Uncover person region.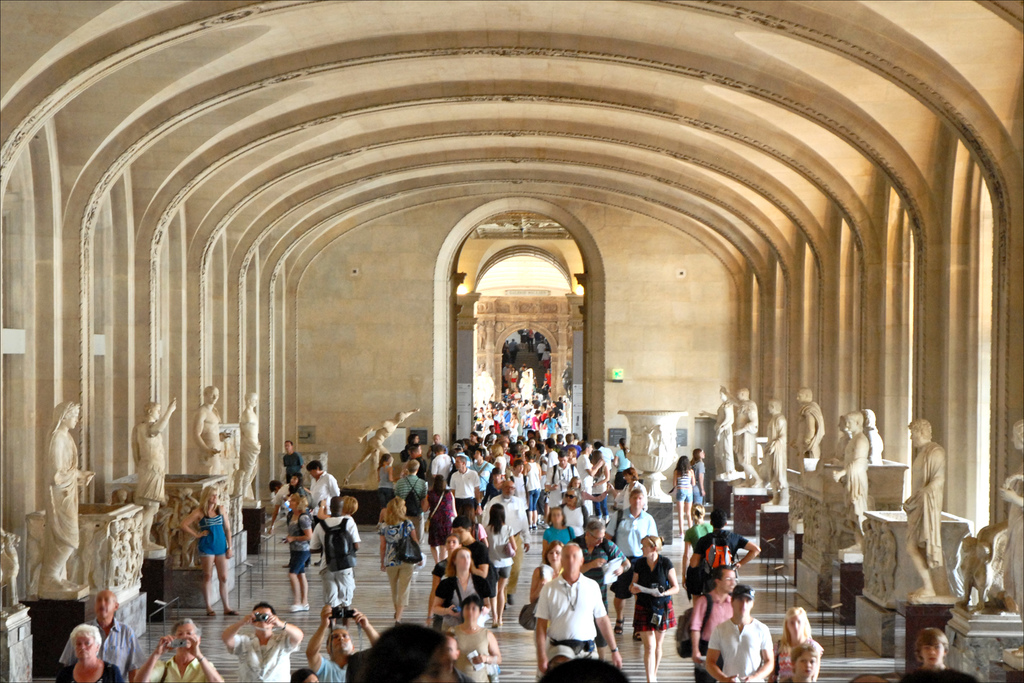
Uncovered: 431, 543, 496, 628.
